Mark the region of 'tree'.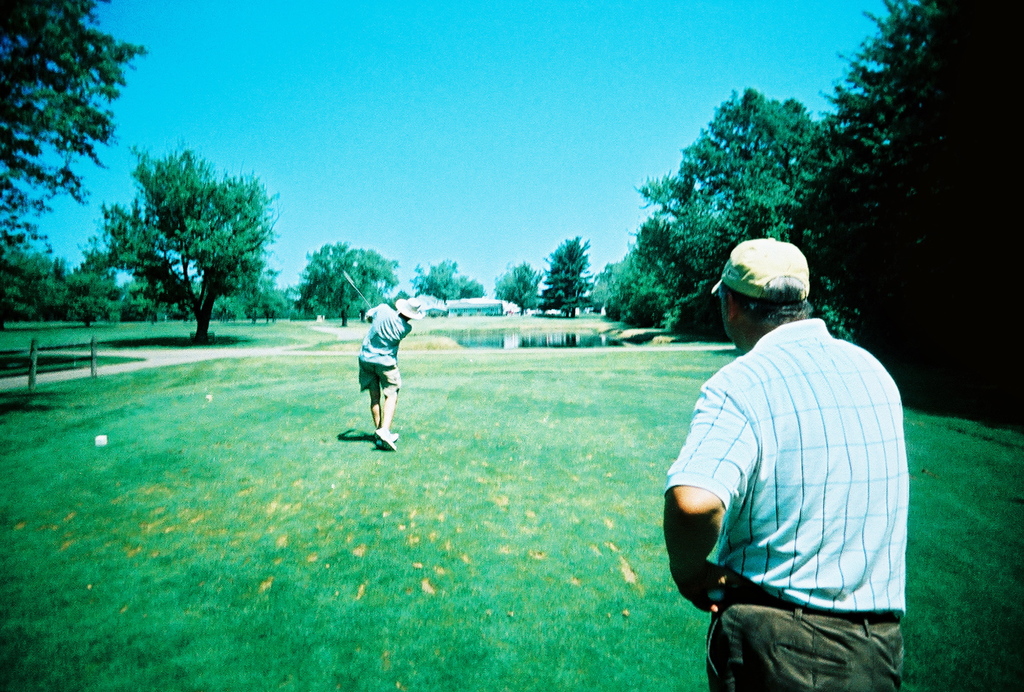
Region: (590,248,675,331).
